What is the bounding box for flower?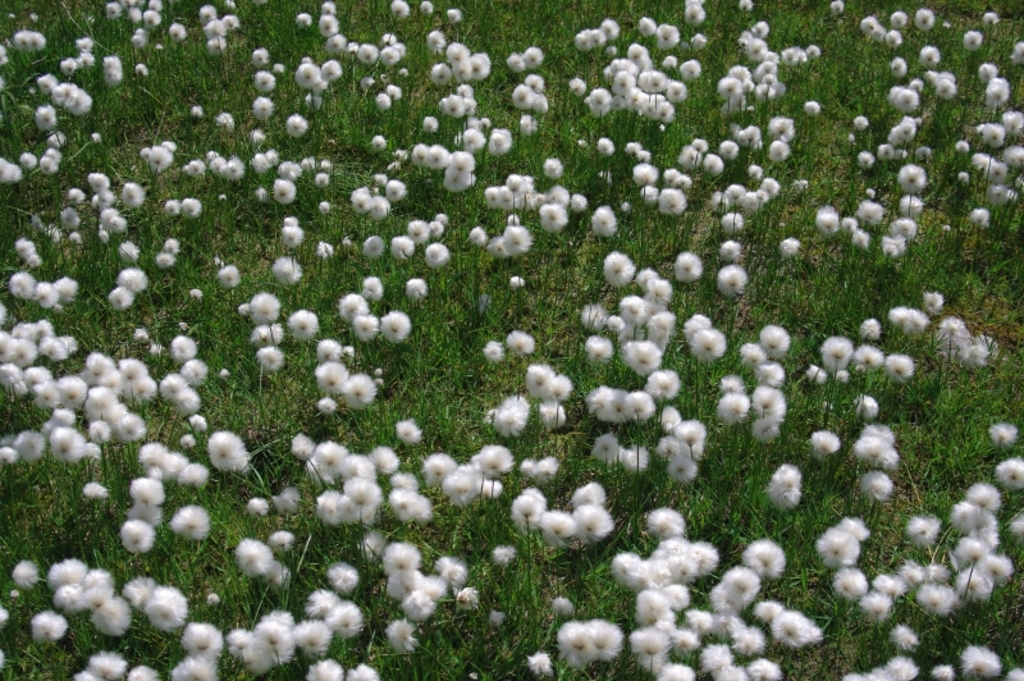
[102, 266, 150, 297].
